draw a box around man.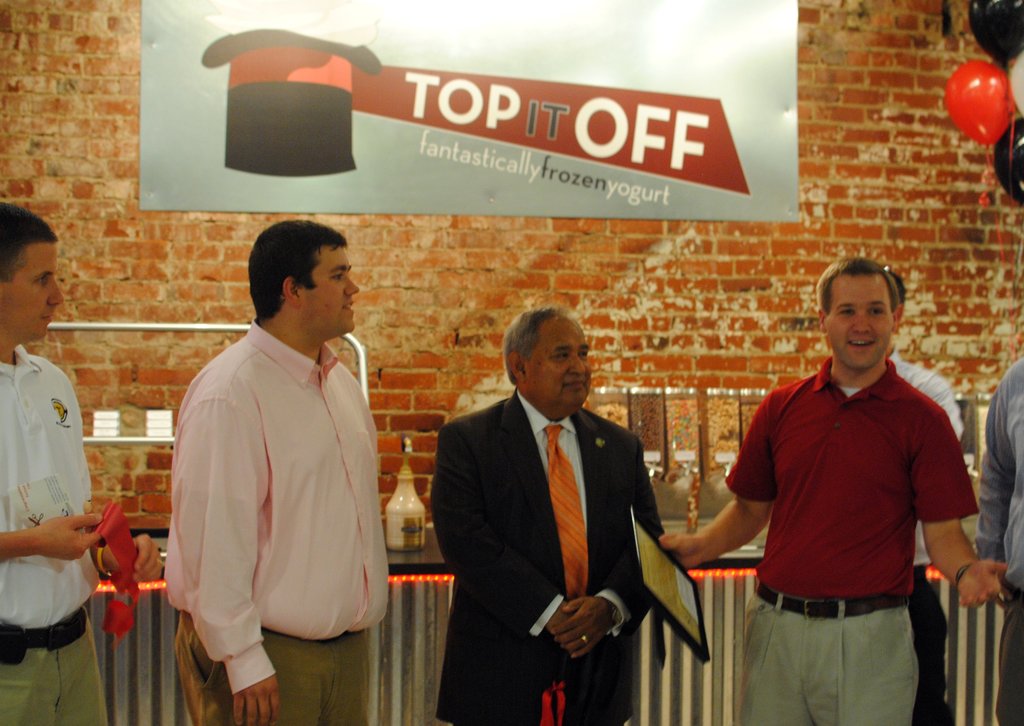
(3, 200, 164, 725).
